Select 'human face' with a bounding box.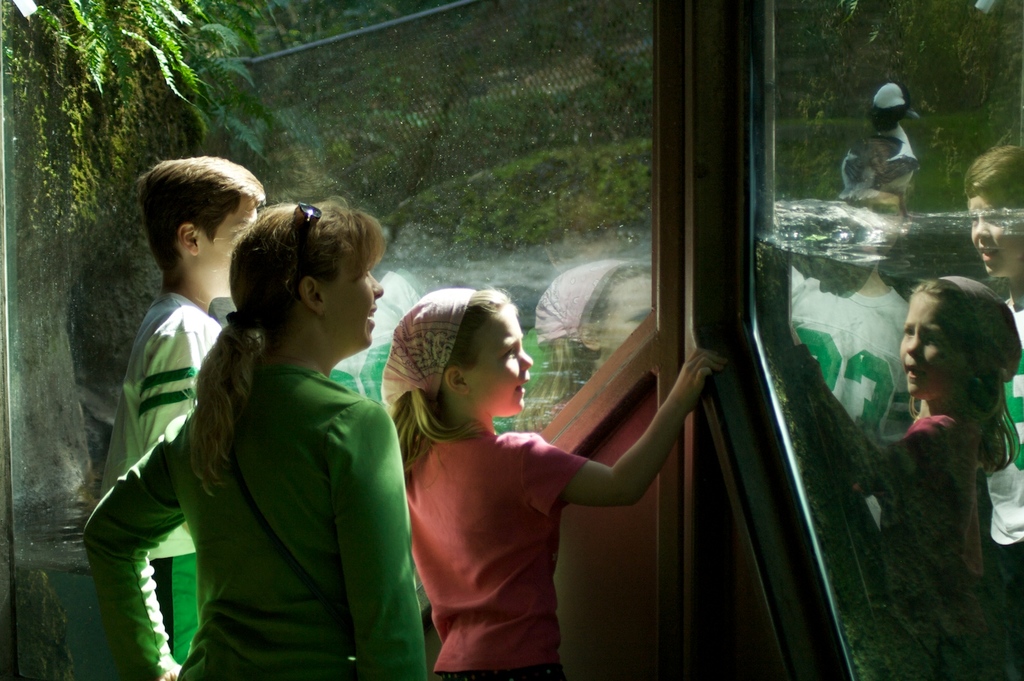
region(324, 252, 382, 352).
